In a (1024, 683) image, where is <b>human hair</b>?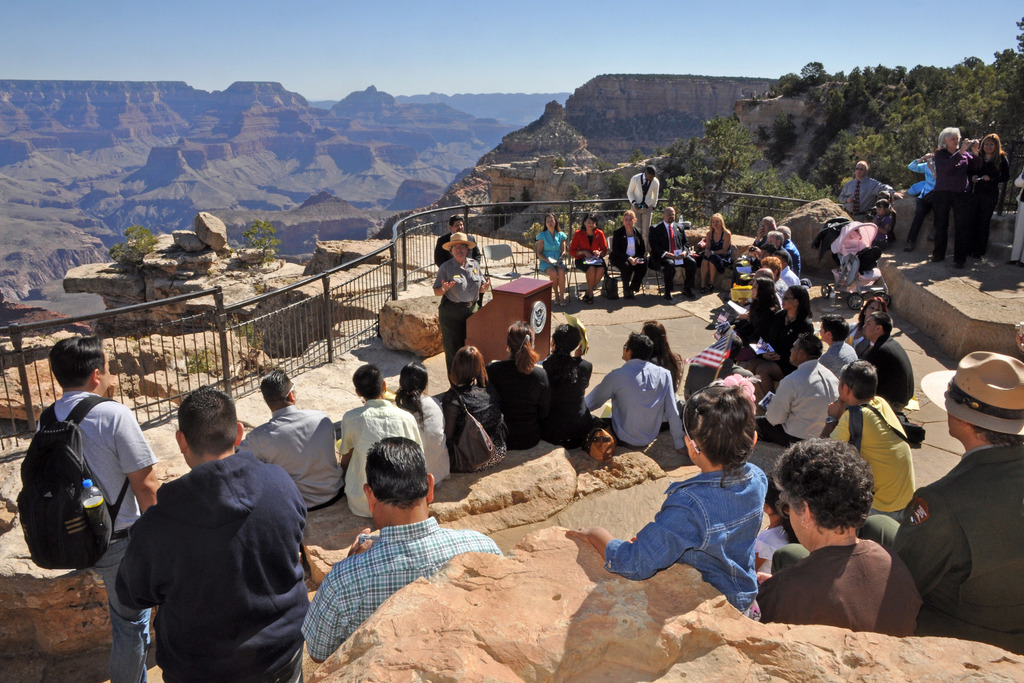
(x1=626, y1=332, x2=656, y2=362).
